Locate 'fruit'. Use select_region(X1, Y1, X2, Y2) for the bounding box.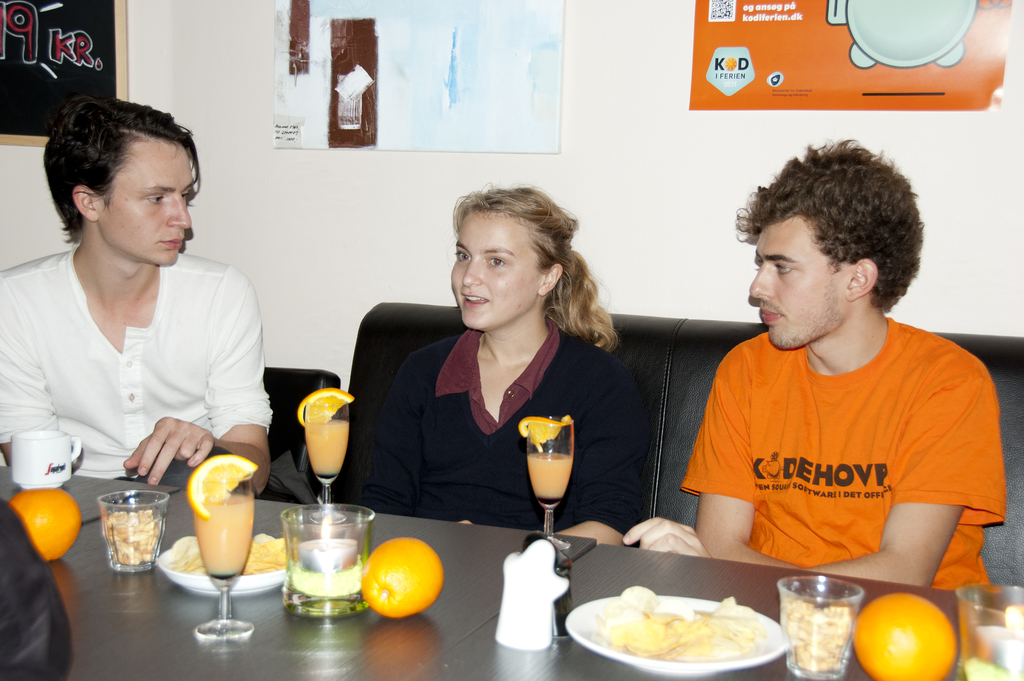
select_region(5, 489, 83, 561).
